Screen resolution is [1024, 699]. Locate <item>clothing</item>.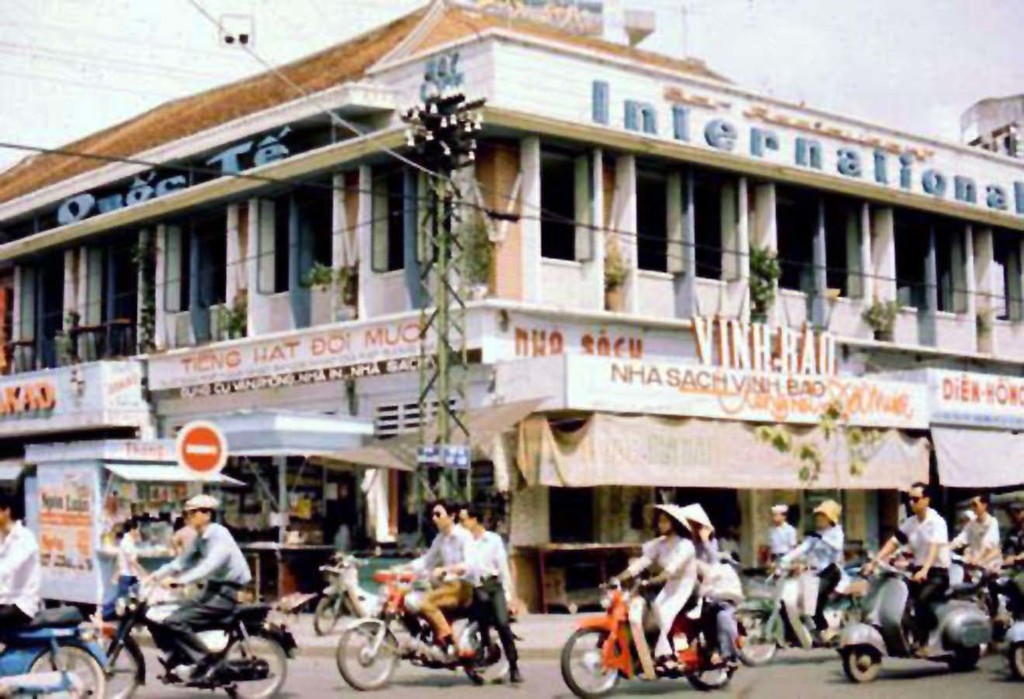
x1=696 y1=540 x2=742 y2=666.
